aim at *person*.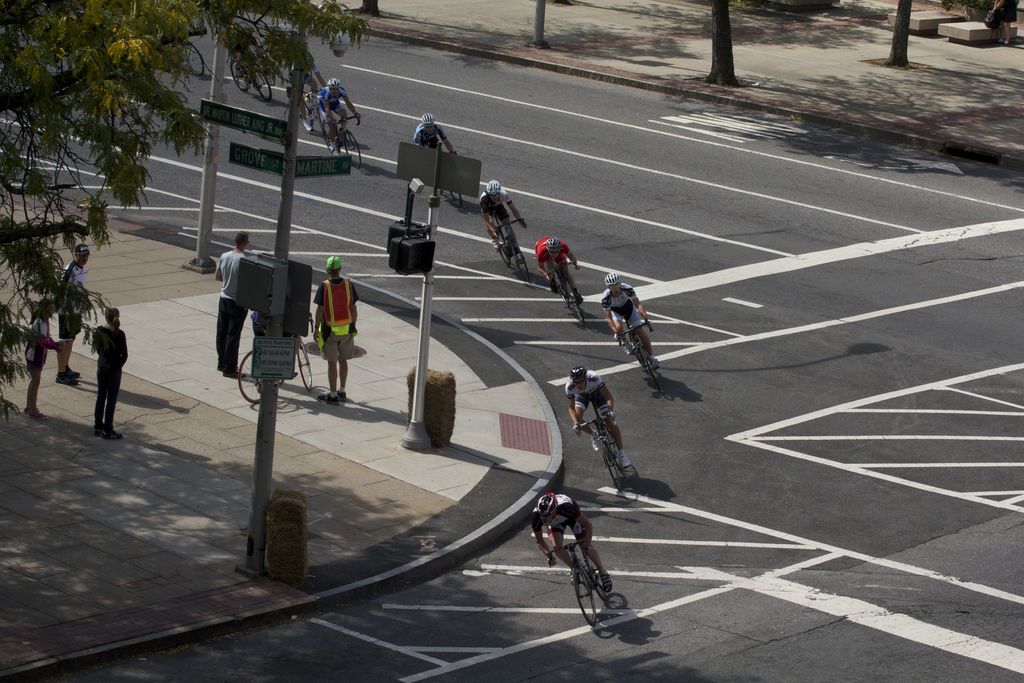
Aimed at [x1=409, y1=111, x2=459, y2=160].
